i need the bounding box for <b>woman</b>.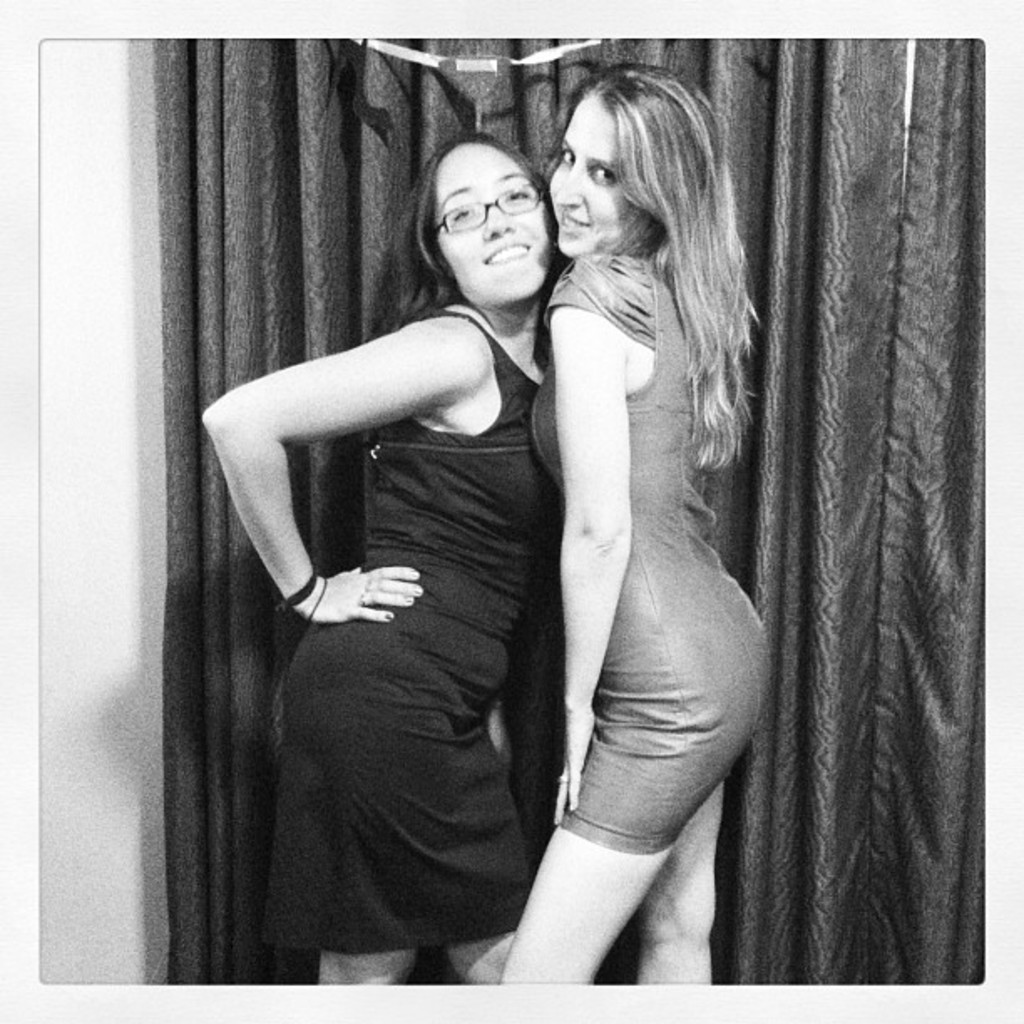
Here it is: 494 62 775 1006.
